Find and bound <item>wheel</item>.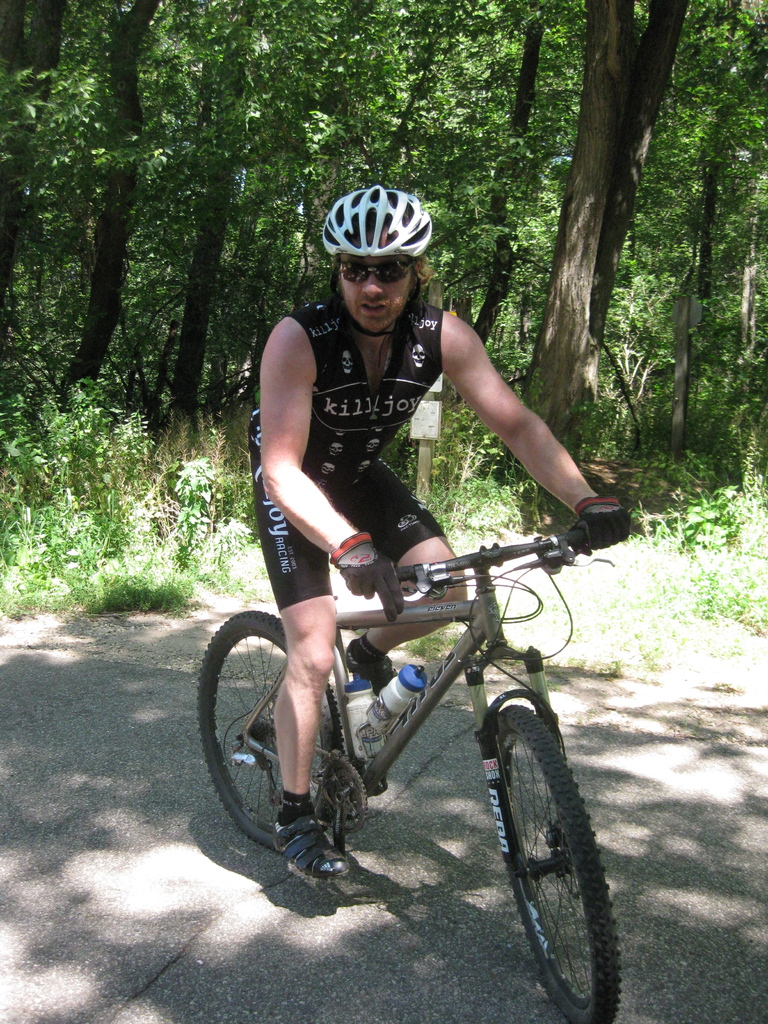
Bound: (202,614,337,850).
